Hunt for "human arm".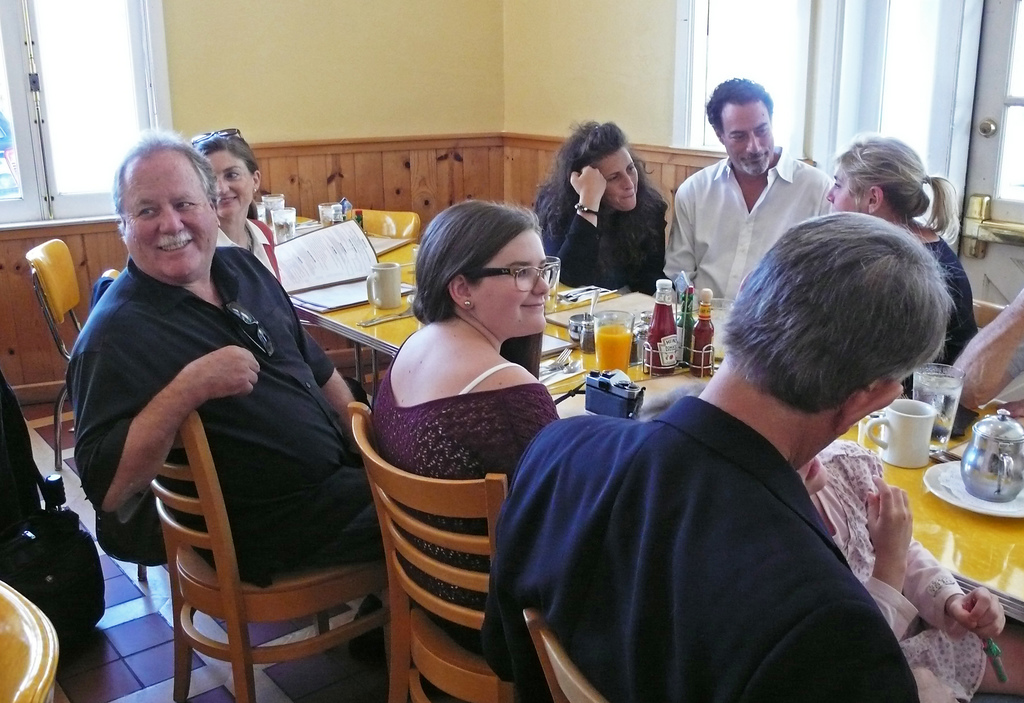
Hunted down at <region>567, 162, 616, 288</region>.
